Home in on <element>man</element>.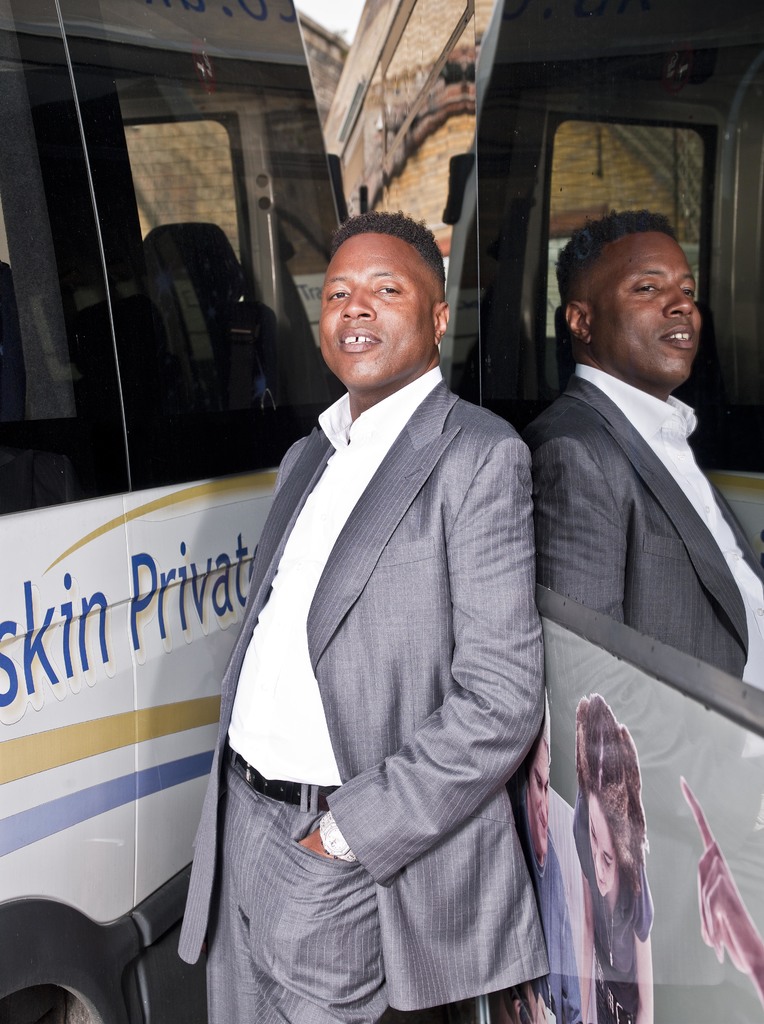
Homed in at 214:185:592:1019.
